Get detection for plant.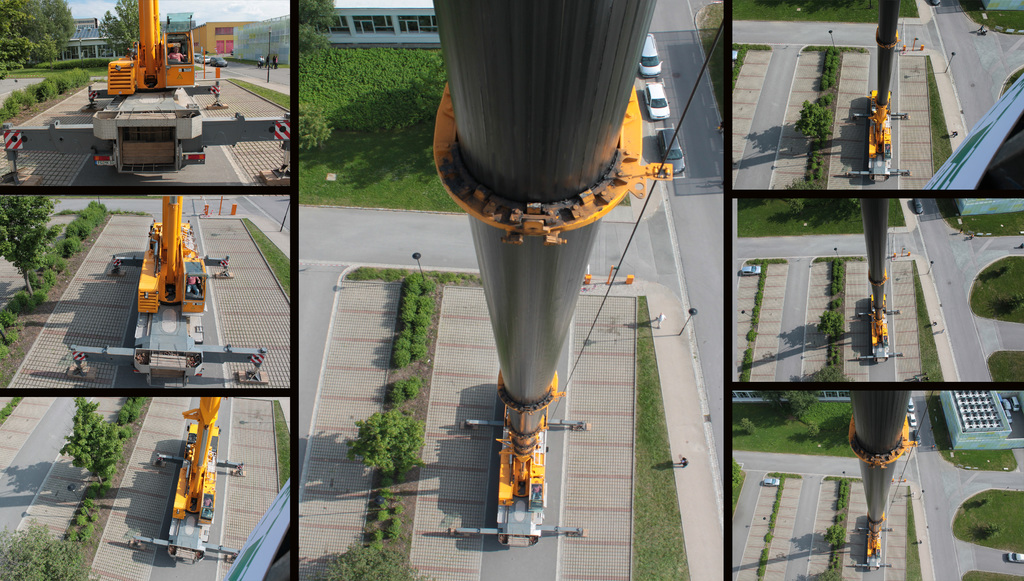
Detection: bbox(618, 194, 632, 207).
